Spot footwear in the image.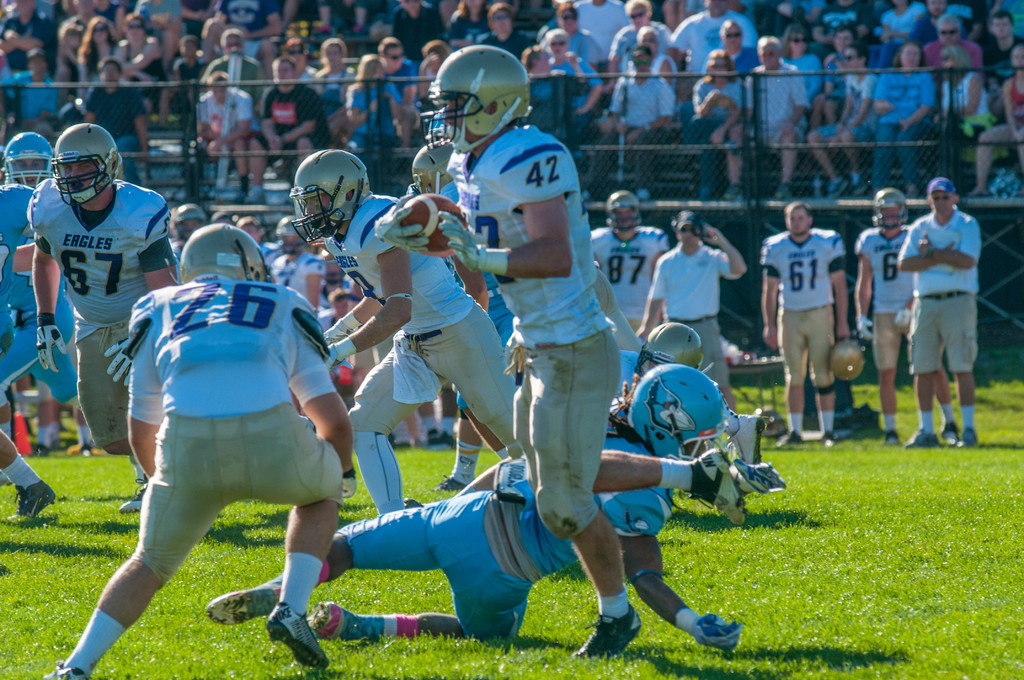
footwear found at locate(41, 664, 81, 679).
